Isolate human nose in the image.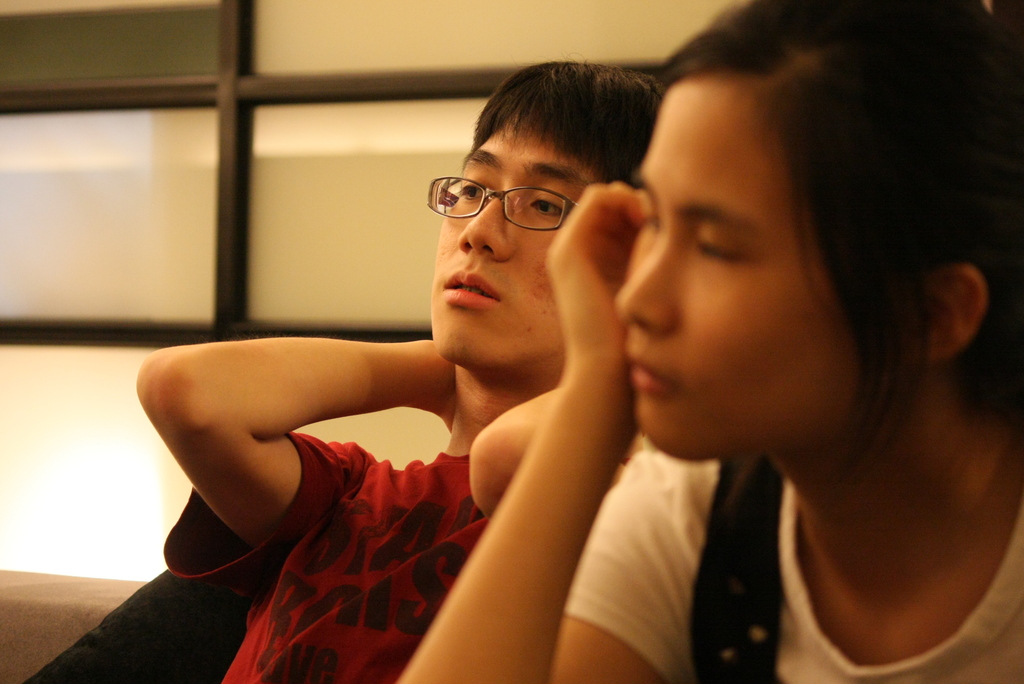
Isolated region: [x1=611, y1=236, x2=678, y2=336].
